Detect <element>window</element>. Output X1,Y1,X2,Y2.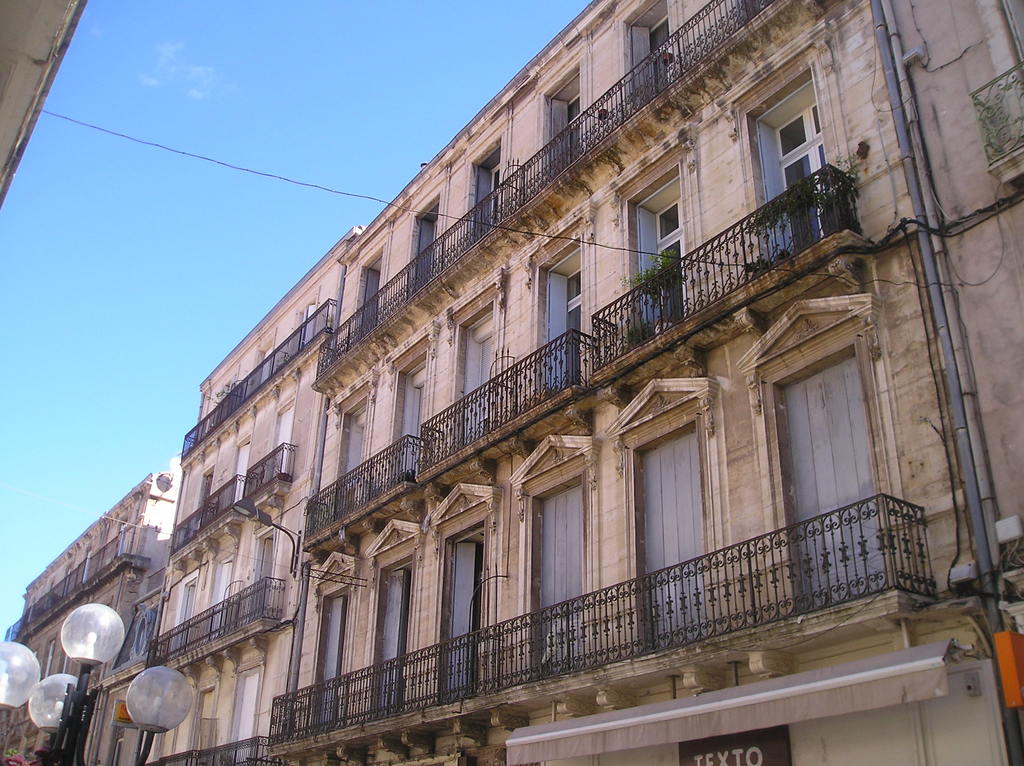
436,523,485,703.
